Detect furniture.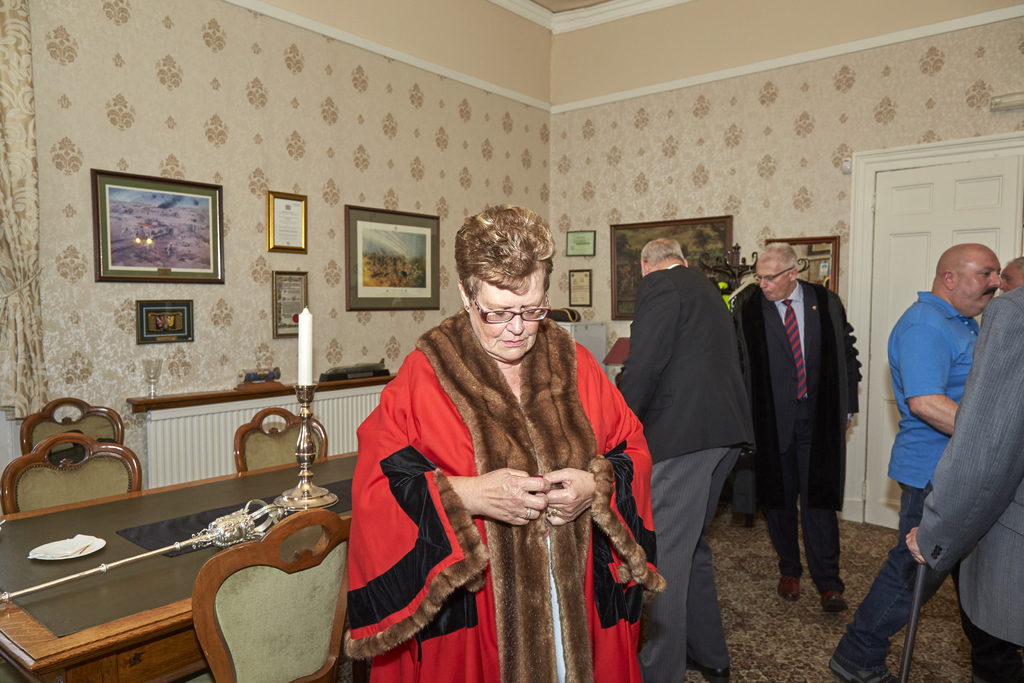
Detected at (190, 508, 349, 682).
